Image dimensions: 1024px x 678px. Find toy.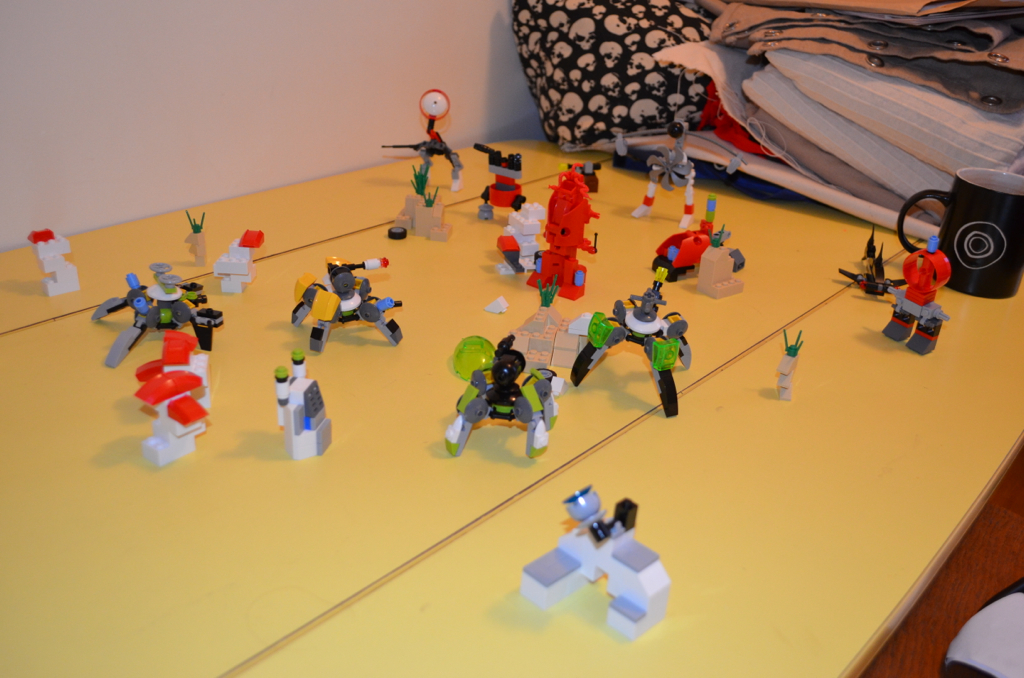
box(653, 198, 729, 279).
